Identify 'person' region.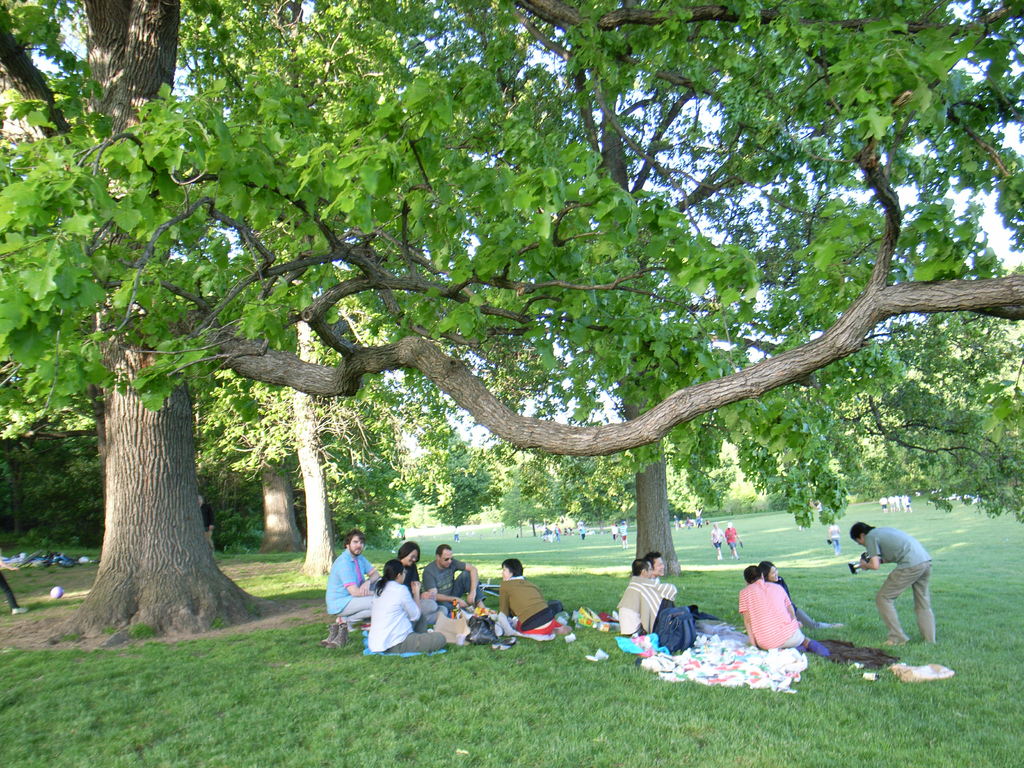
Region: bbox(618, 561, 676, 636).
